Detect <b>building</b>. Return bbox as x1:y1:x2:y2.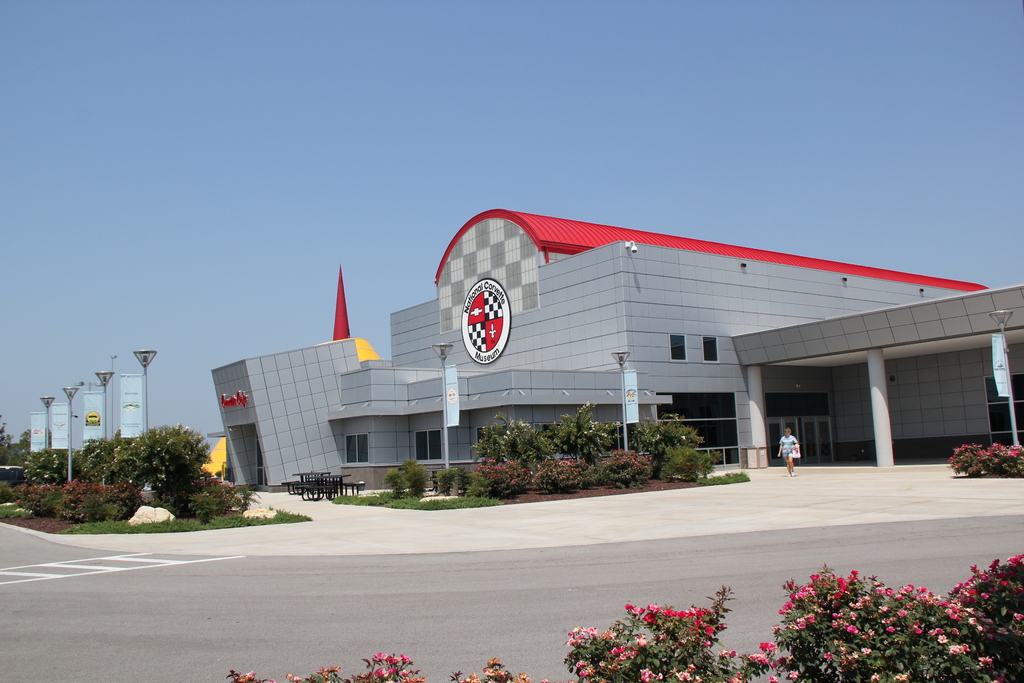
206:204:1023:489.
